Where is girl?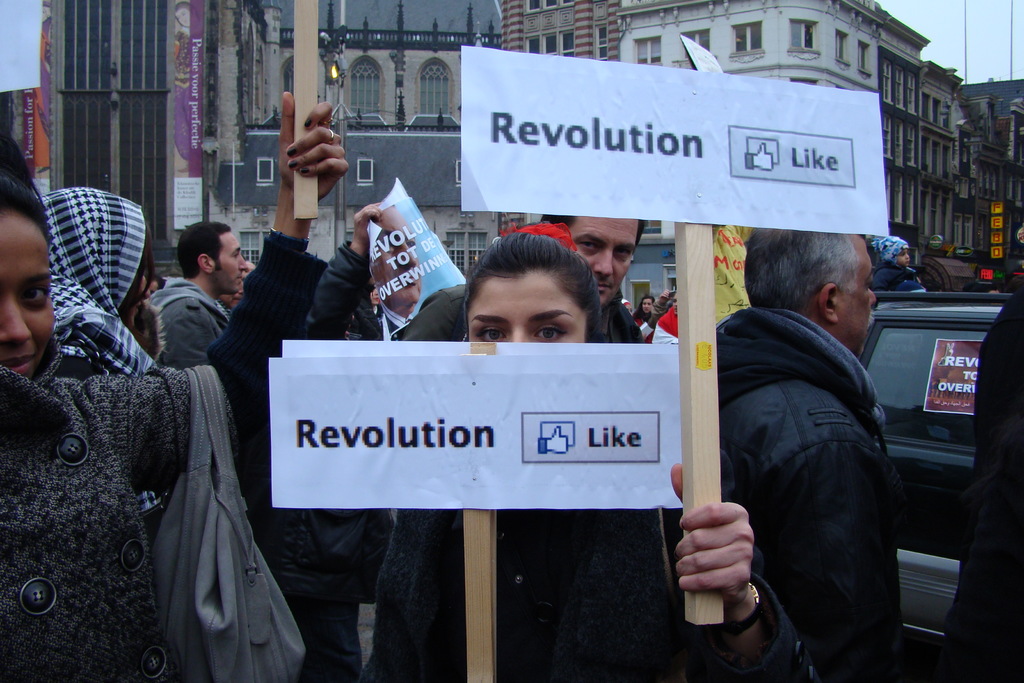
[left=0, top=89, right=346, bottom=682].
